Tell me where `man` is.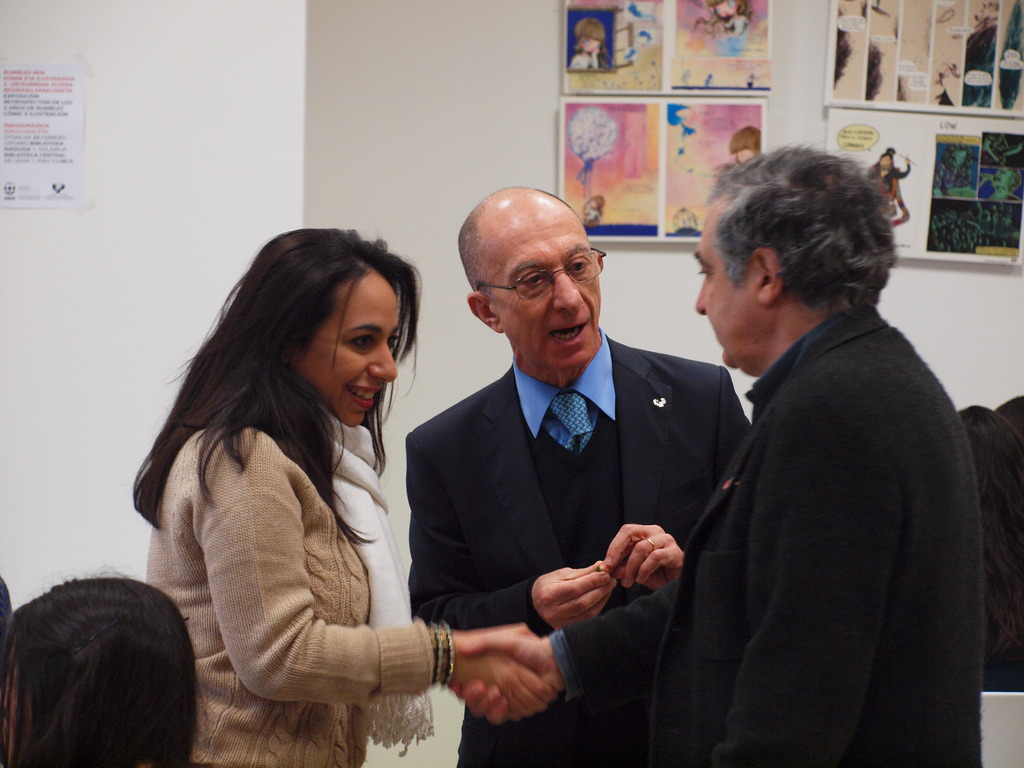
`man` is at (401, 180, 750, 767).
